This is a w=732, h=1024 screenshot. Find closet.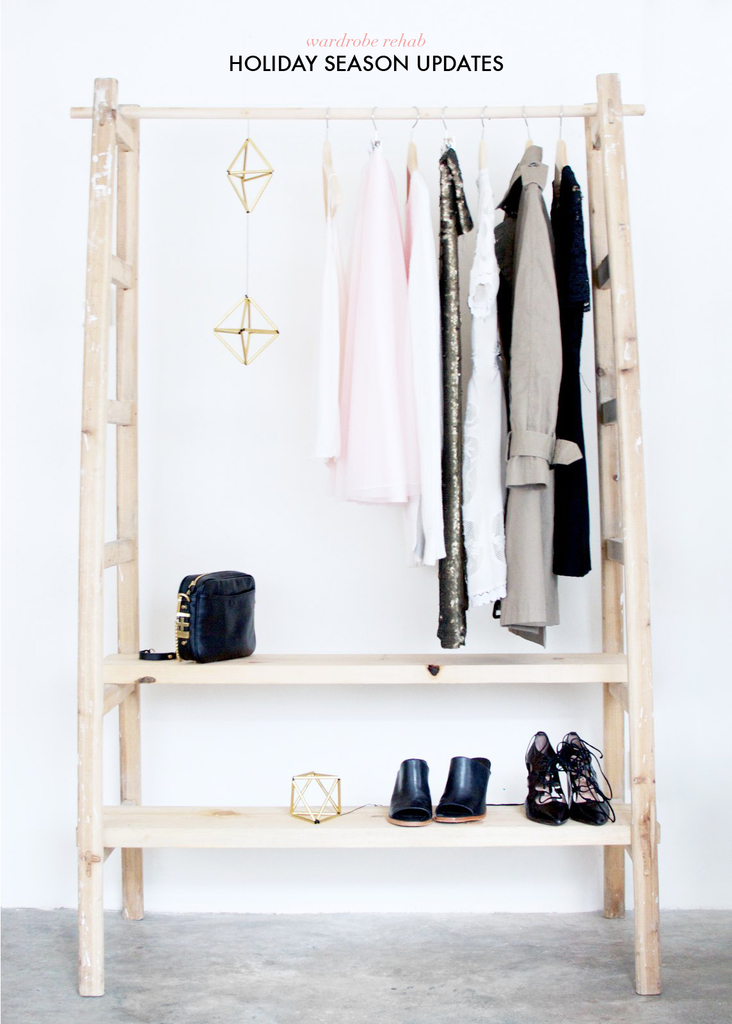
Bounding box: box(312, 109, 587, 652).
